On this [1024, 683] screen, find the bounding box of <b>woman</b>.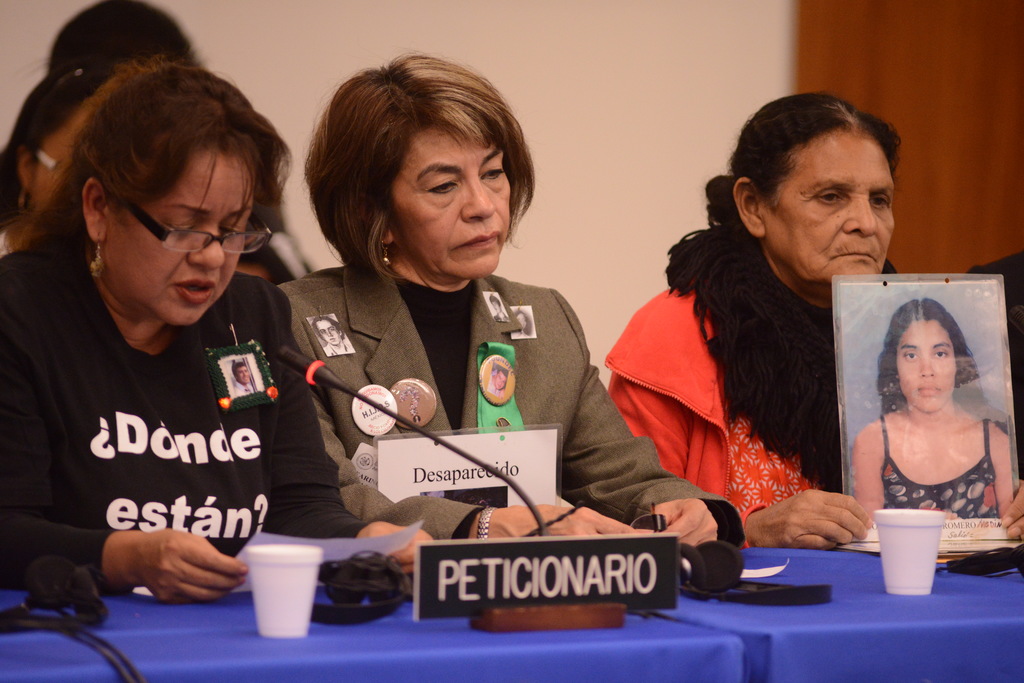
Bounding box: select_region(0, 61, 431, 605).
